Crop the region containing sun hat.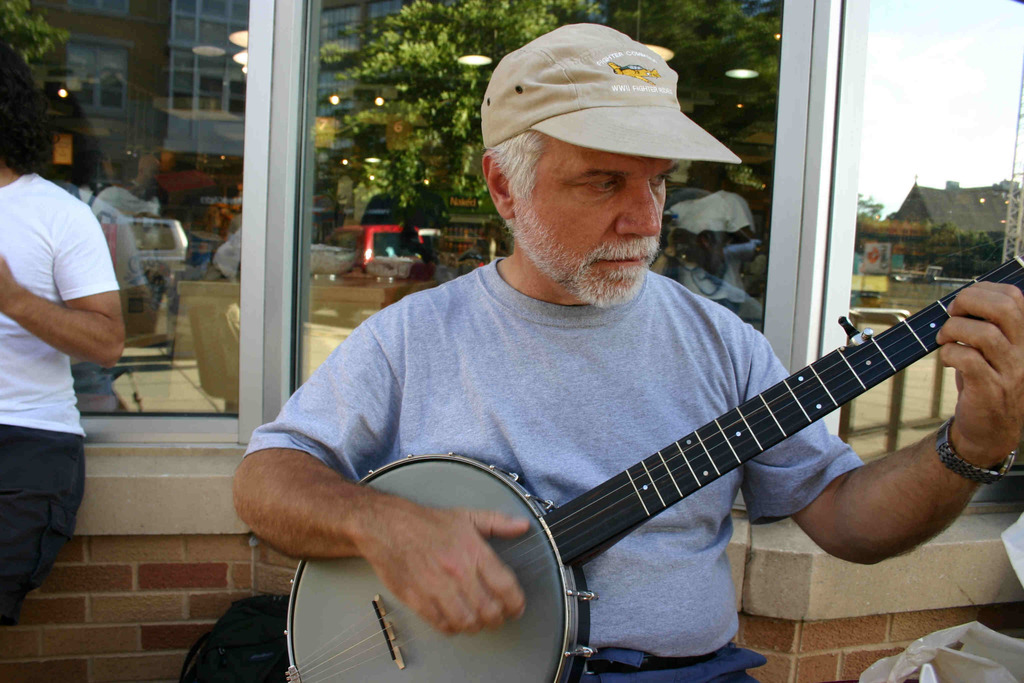
Crop region: [471,19,740,163].
